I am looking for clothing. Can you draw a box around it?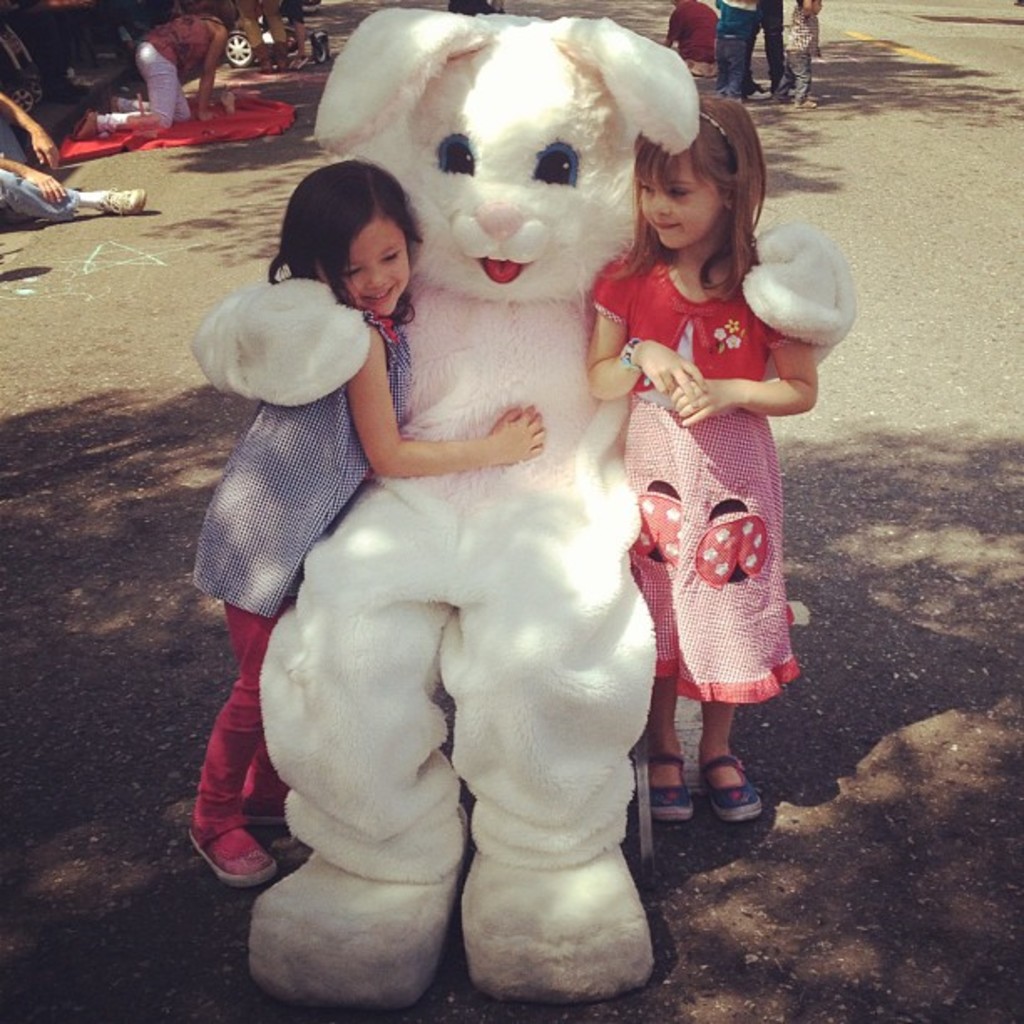
Sure, the bounding box is box(755, 0, 786, 87).
